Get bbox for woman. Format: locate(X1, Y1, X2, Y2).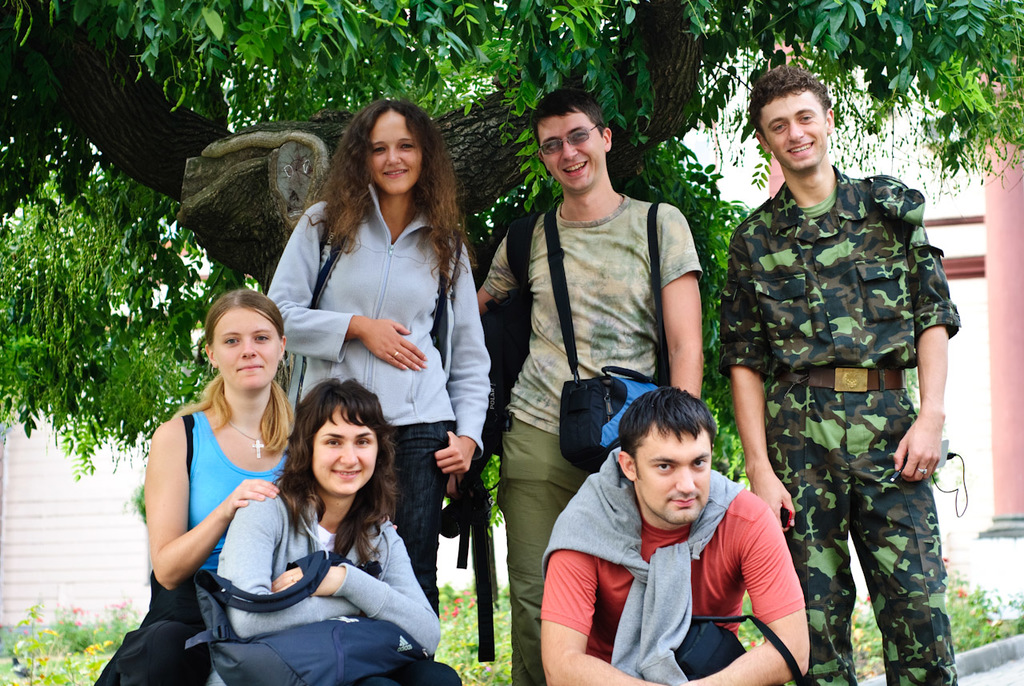
locate(270, 119, 481, 564).
